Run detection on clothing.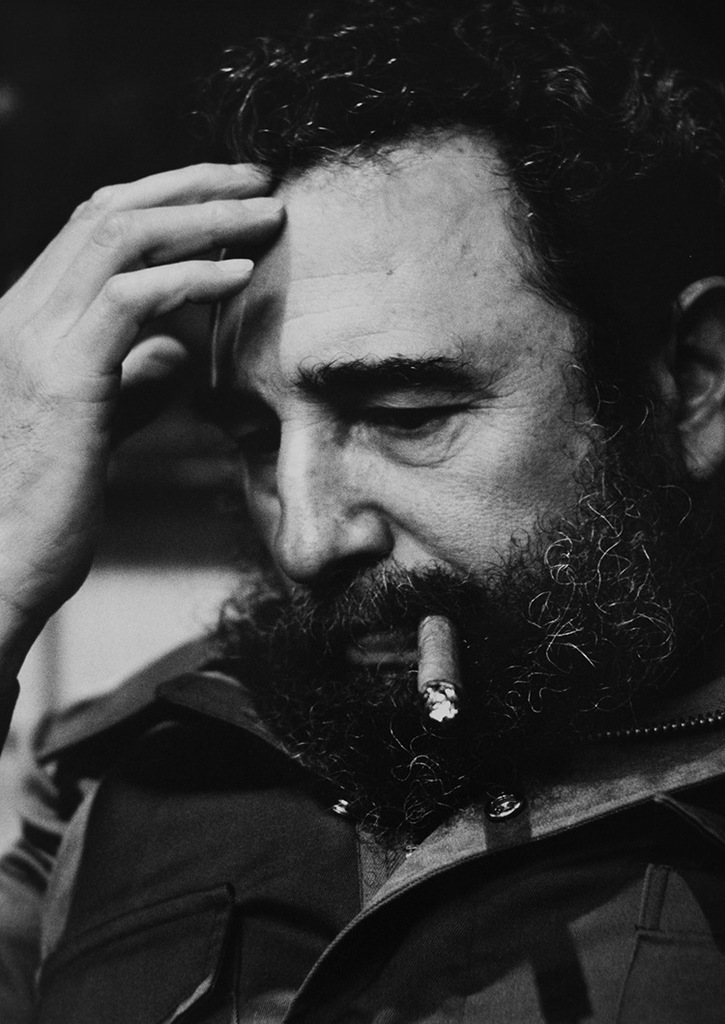
Result: detection(0, 566, 724, 1023).
